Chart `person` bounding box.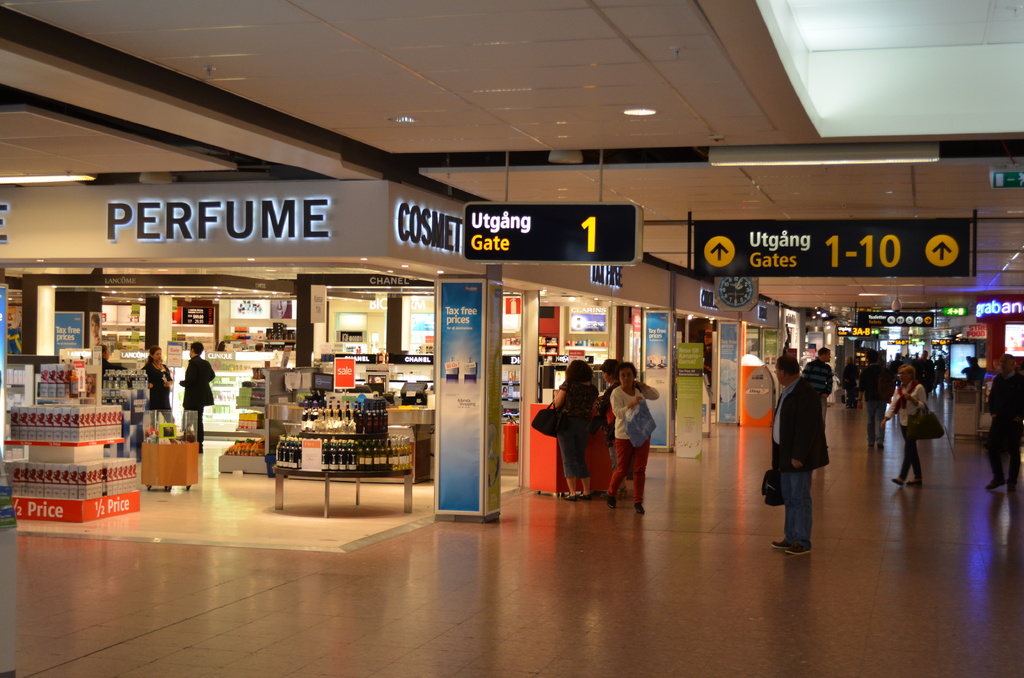
Charted: left=602, top=355, right=625, bottom=492.
